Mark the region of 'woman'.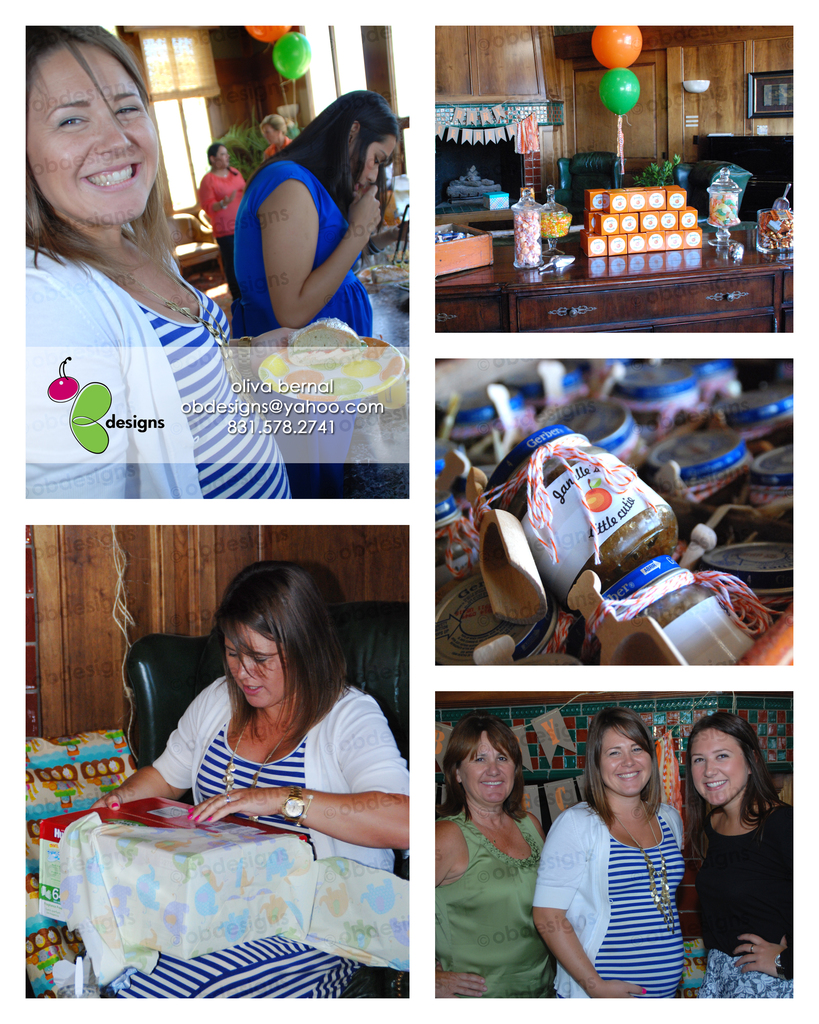
Region: bbox(230, 84, 399, 499).
